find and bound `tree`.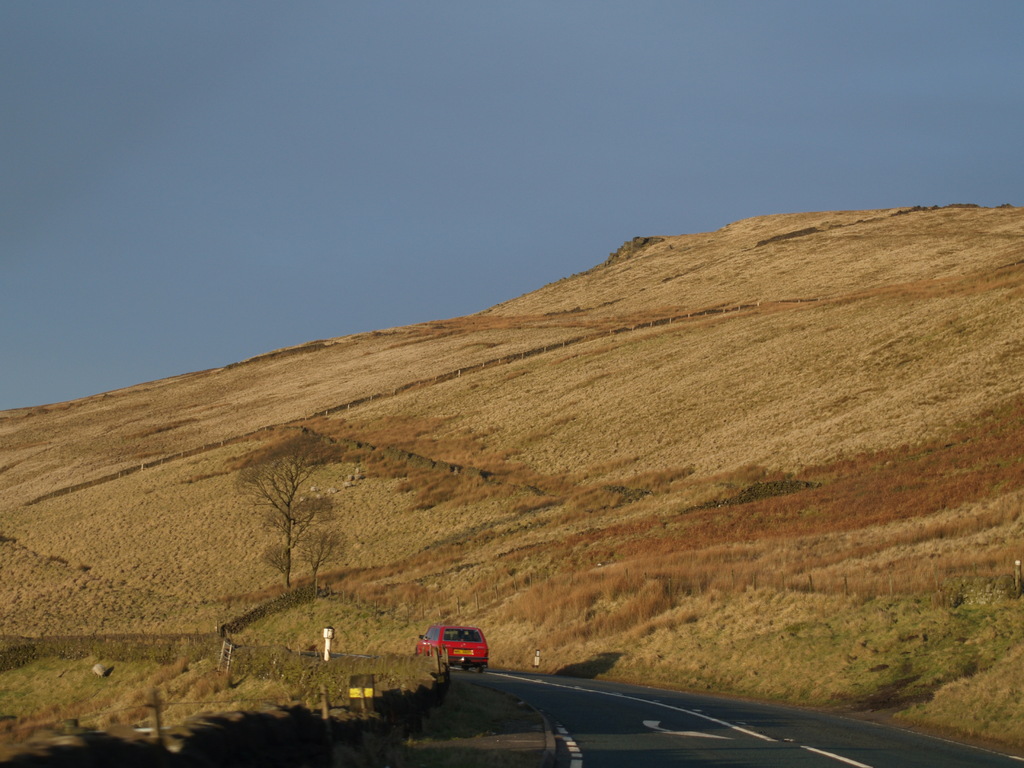
Bound: select_region(220, 442, 372, 621).
